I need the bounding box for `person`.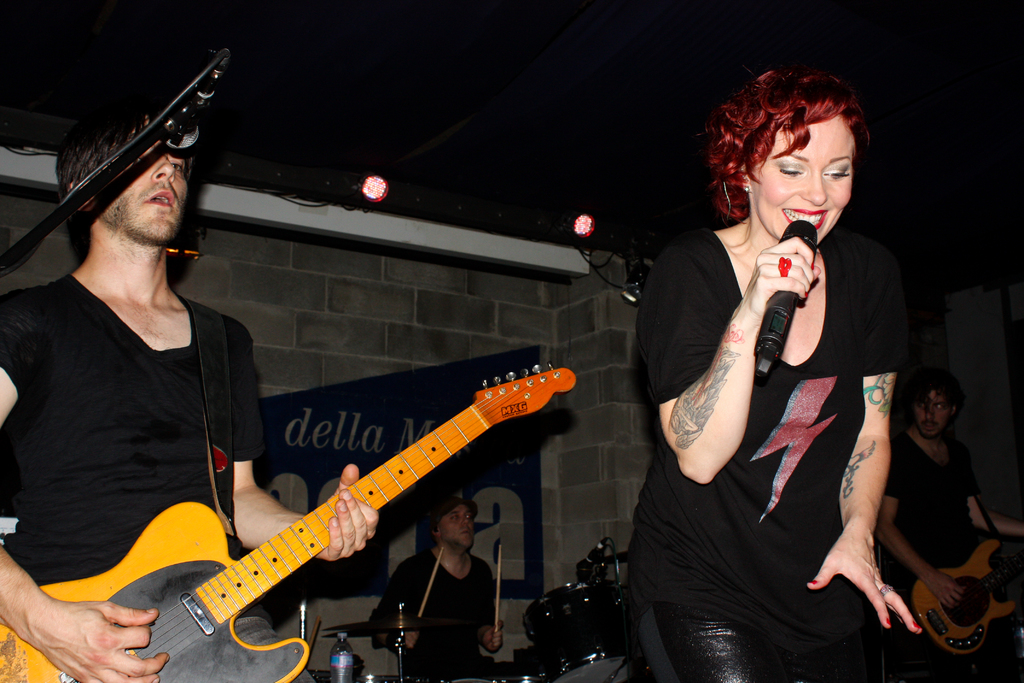
Here it is: <region>616, 76, 966, 682</region>.
